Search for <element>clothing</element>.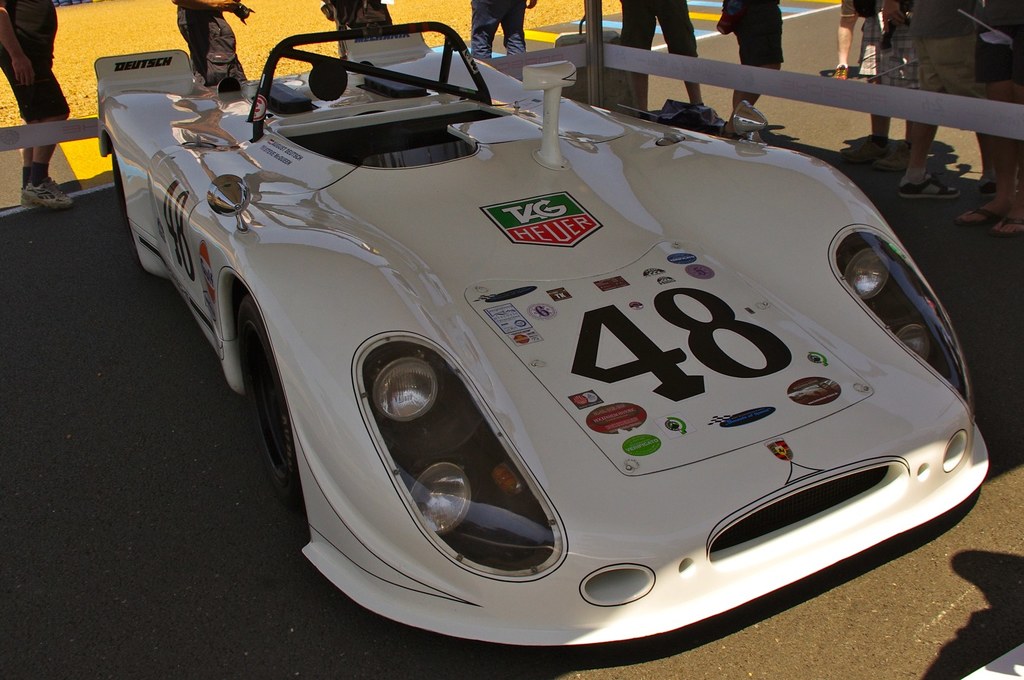
Found at crop(620, 0, 697, 58).
